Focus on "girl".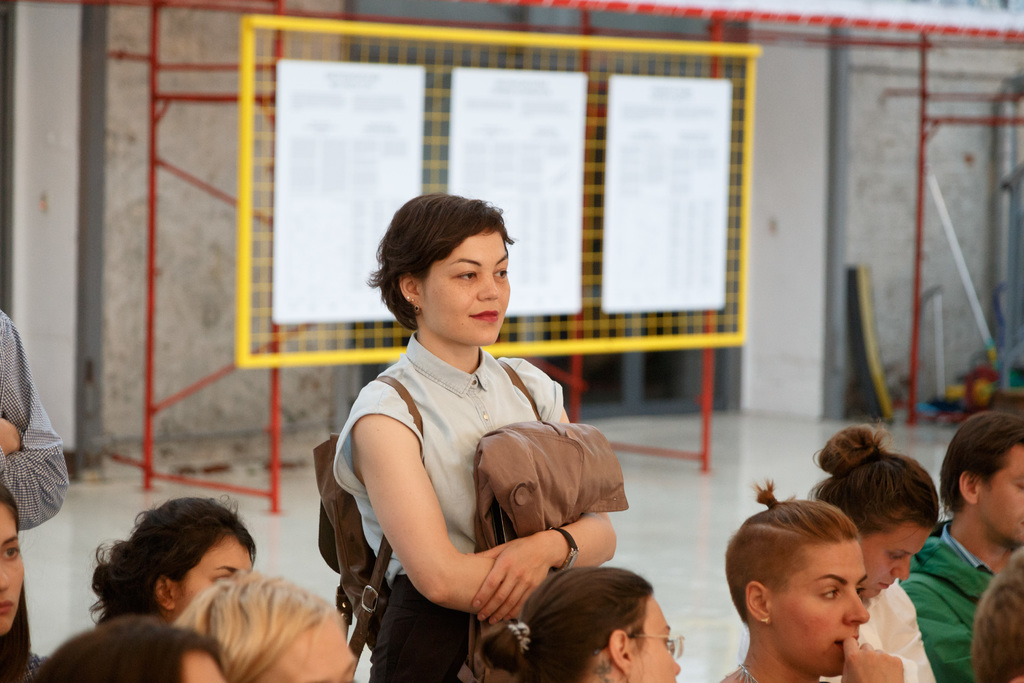
Focused at [321, 190, 622, 677].
